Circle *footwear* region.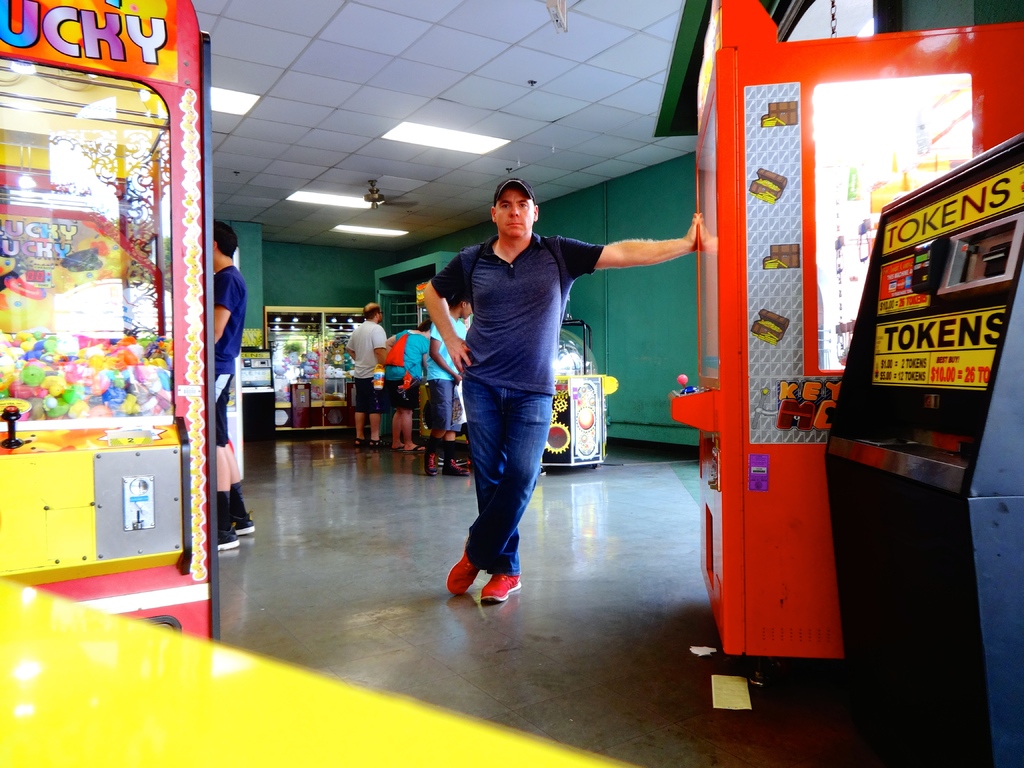
Region: (480, 575, 521, 605).
